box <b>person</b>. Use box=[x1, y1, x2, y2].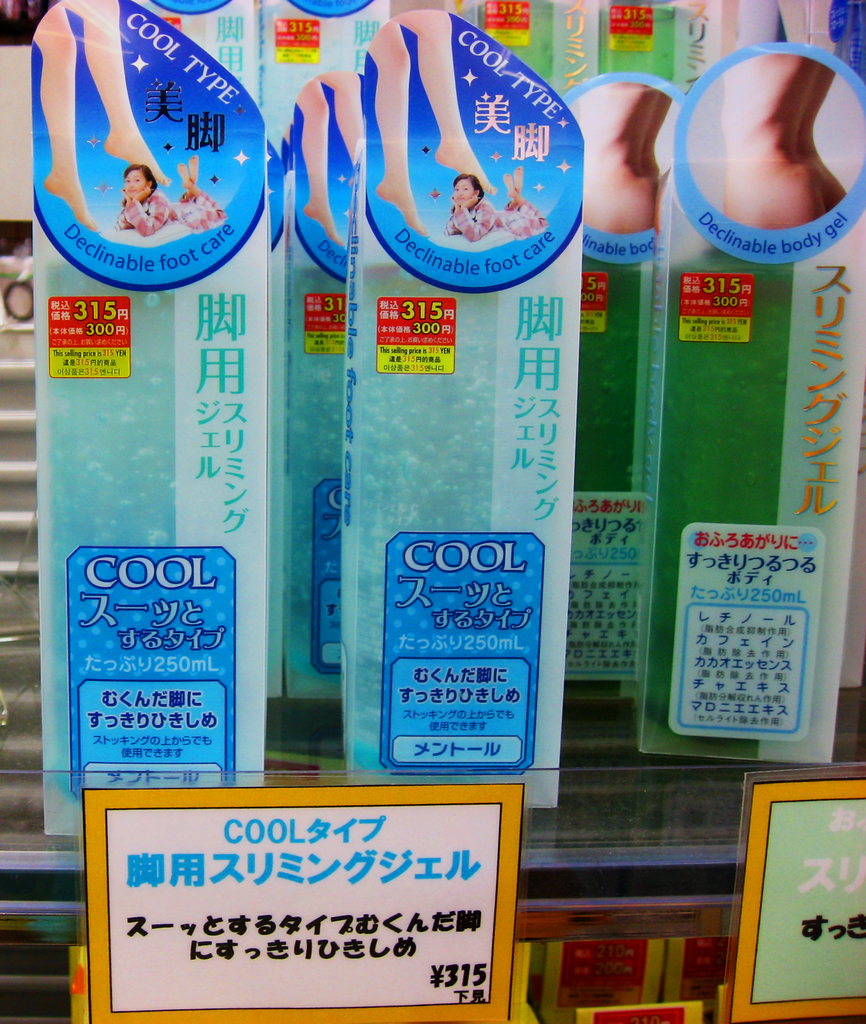
box=[364, 9, 497, 232].
